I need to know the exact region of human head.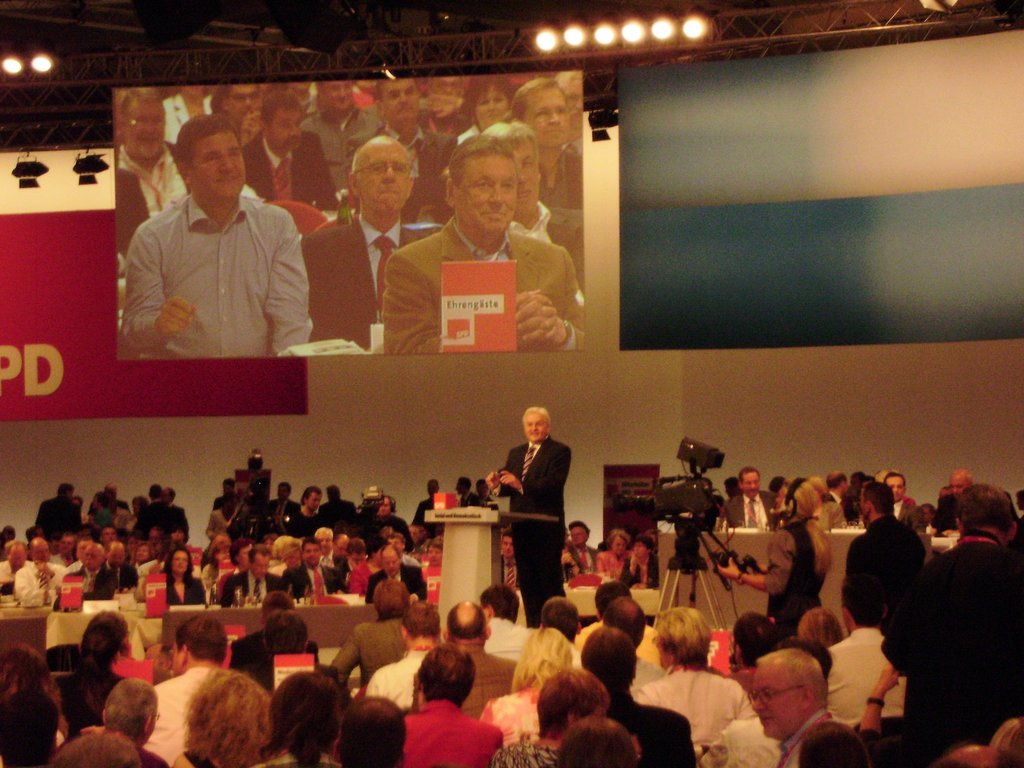
Region: select_region(56, 532, 76, 555).
